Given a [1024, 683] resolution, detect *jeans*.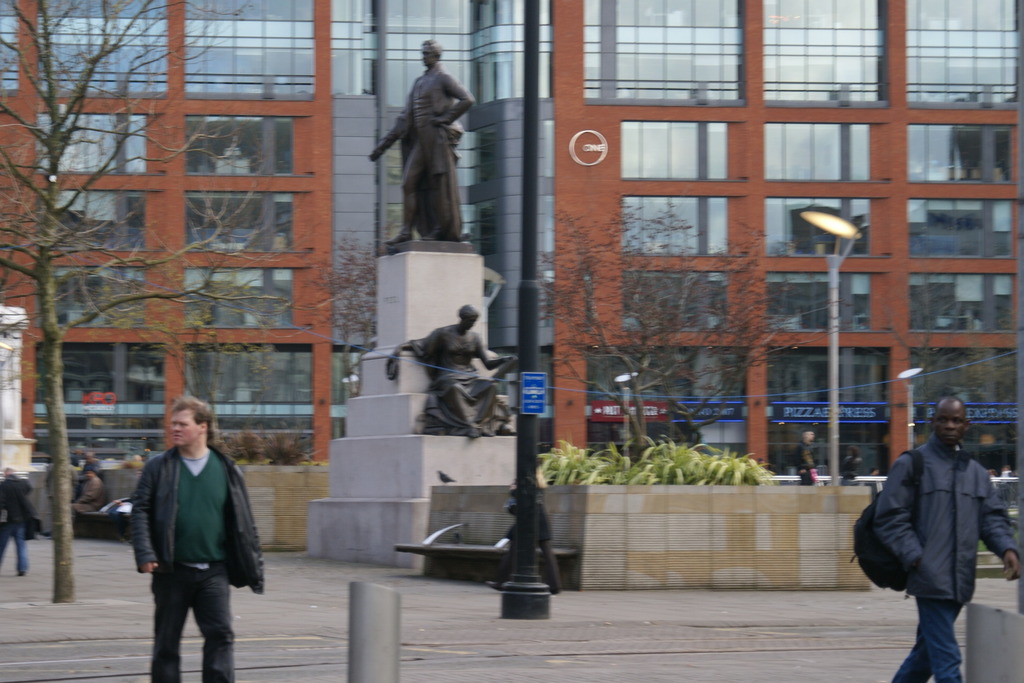
889, 598, 964, 680.
